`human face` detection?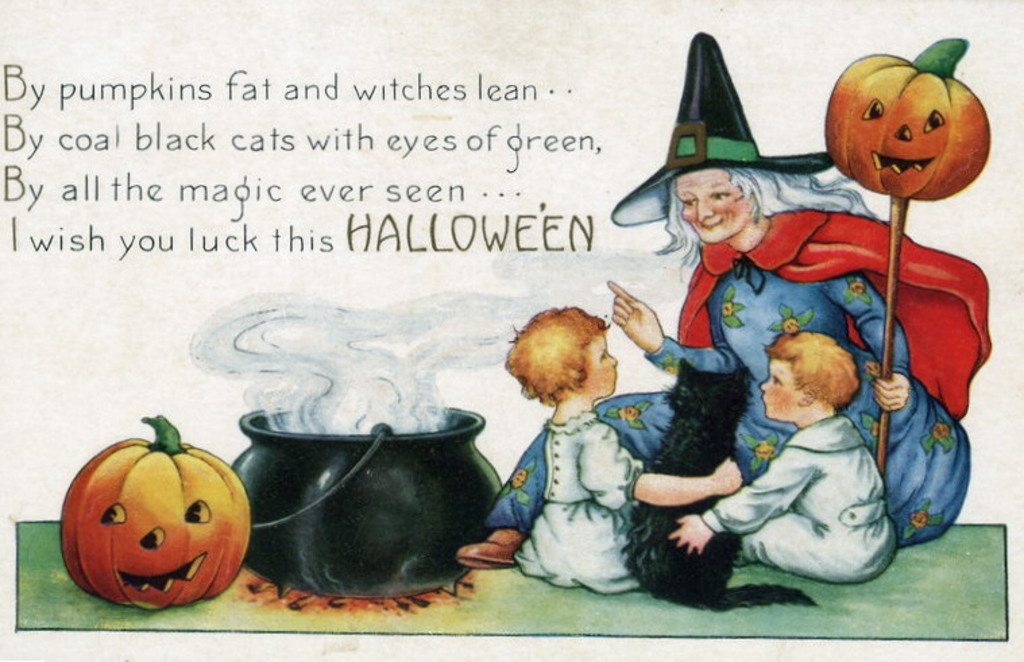
(676, 171, 749, 233)
